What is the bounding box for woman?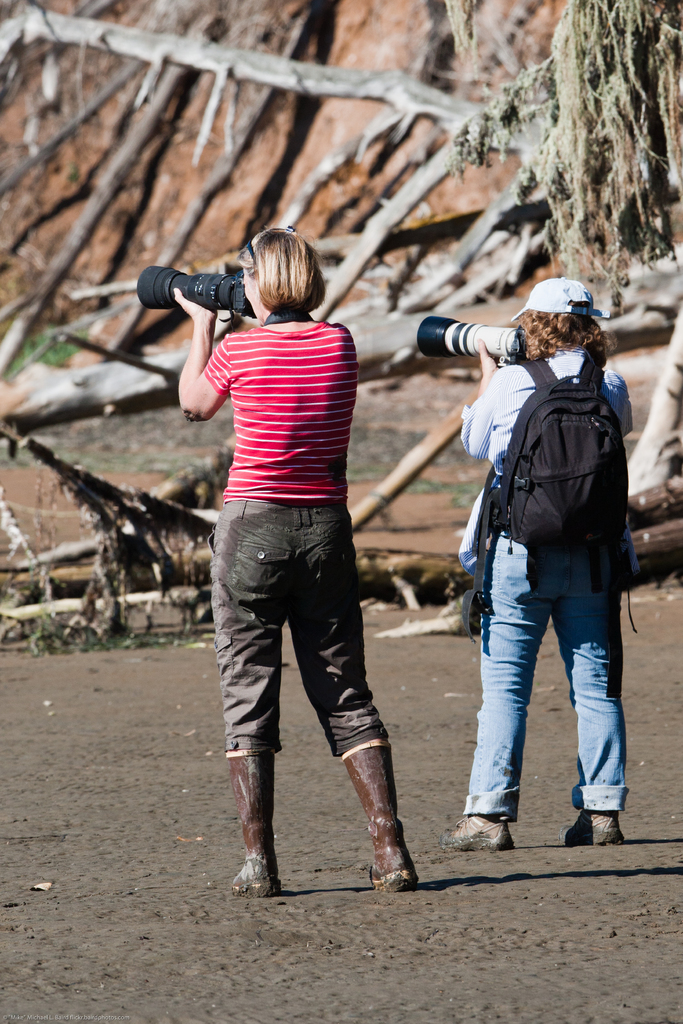
x1=442, y1=273, x2=646, y2=854.
